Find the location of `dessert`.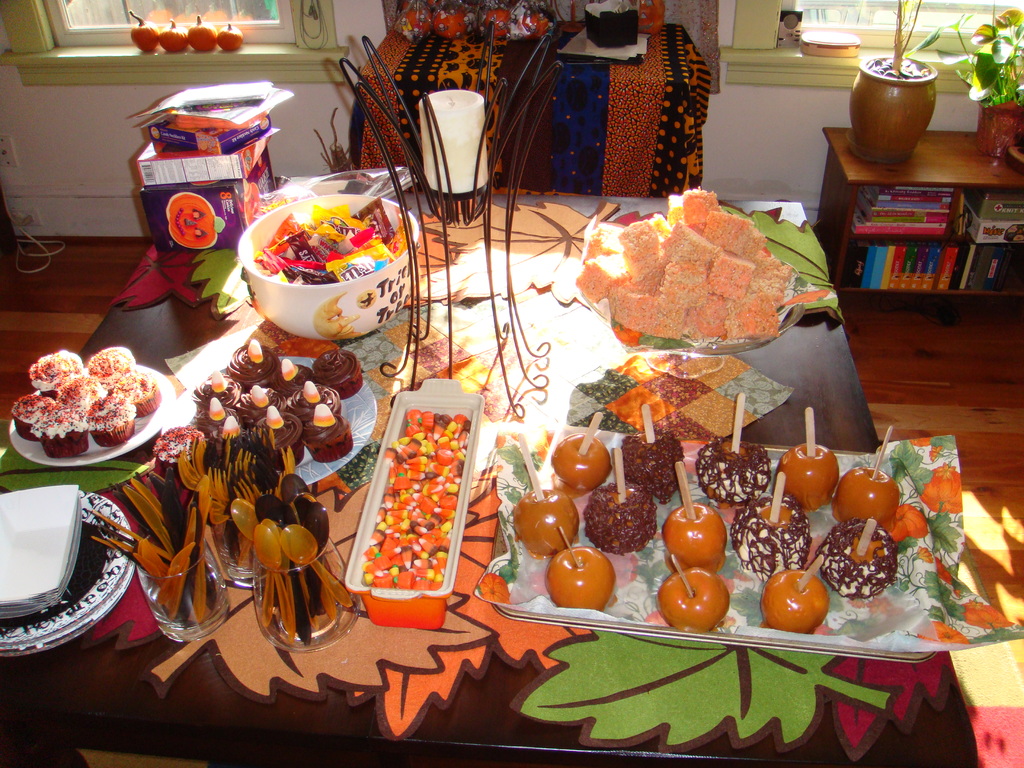
Location: 654, 563, 724, 627.
